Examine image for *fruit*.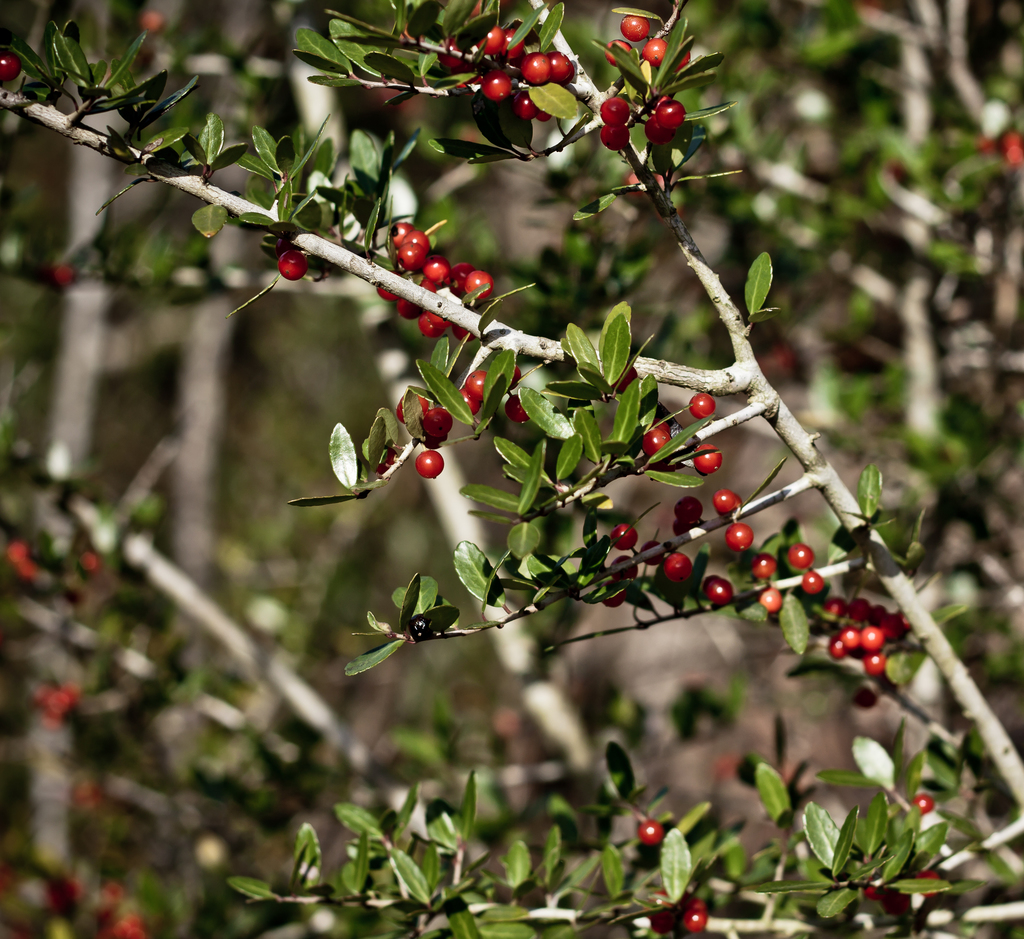
Examination result: [left=55, top=257, right=90, bottom=293].
